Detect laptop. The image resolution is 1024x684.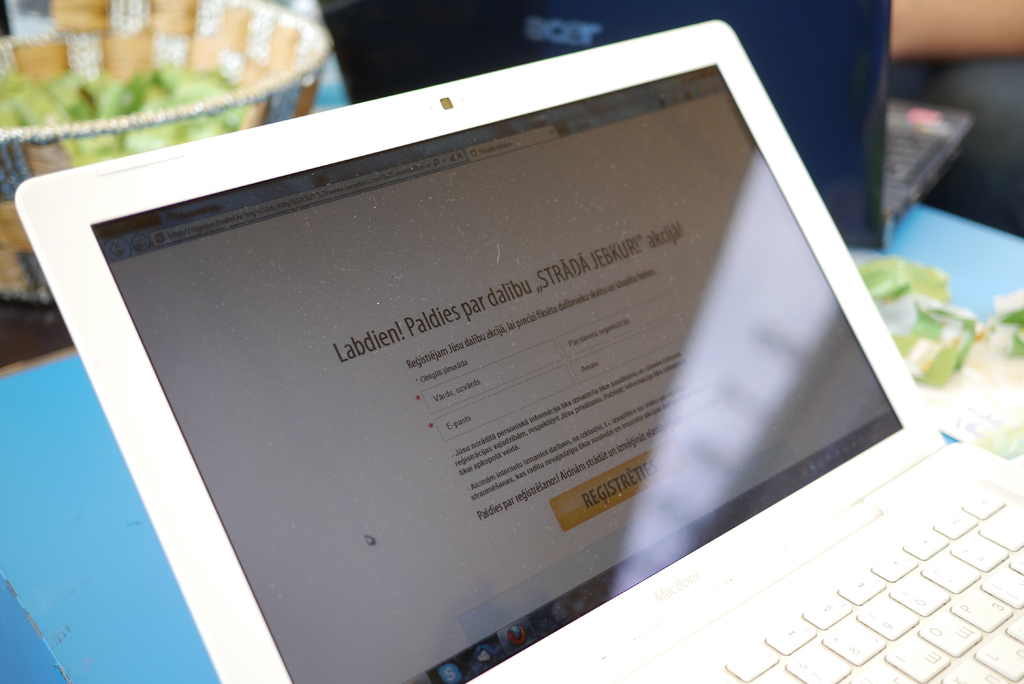
(320,0,975,247).
